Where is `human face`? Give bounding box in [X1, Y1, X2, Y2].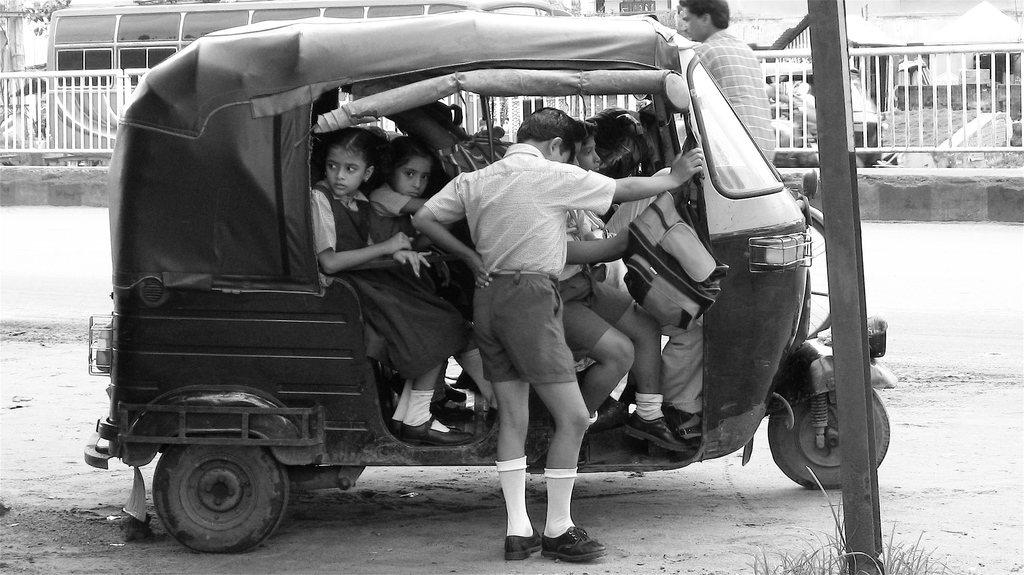
[326, 145, 366, 192].
